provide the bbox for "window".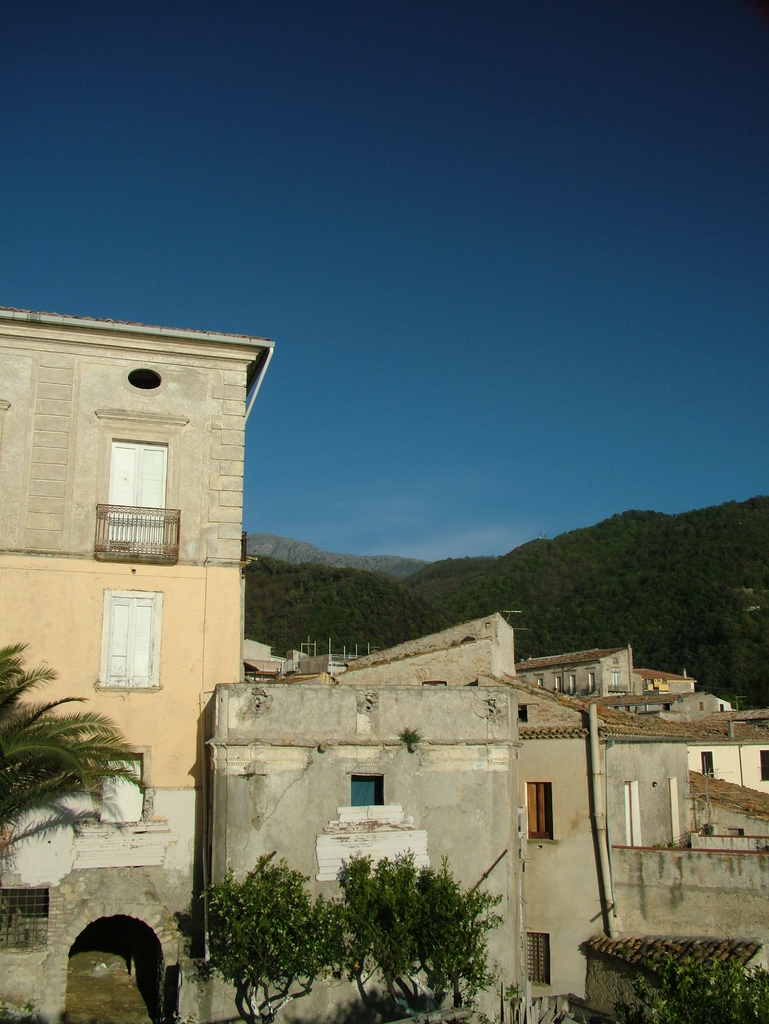
locate(101, 591, 158, 685).
